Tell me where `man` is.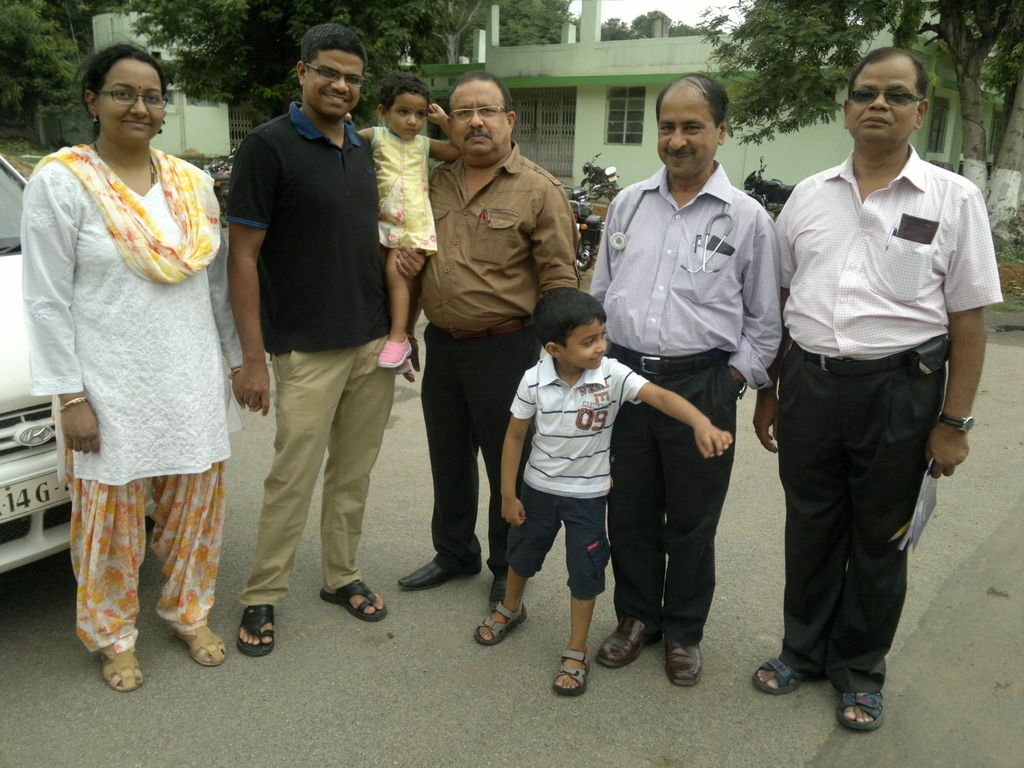
`man` is at select_region(223, 20, 426, 664).
